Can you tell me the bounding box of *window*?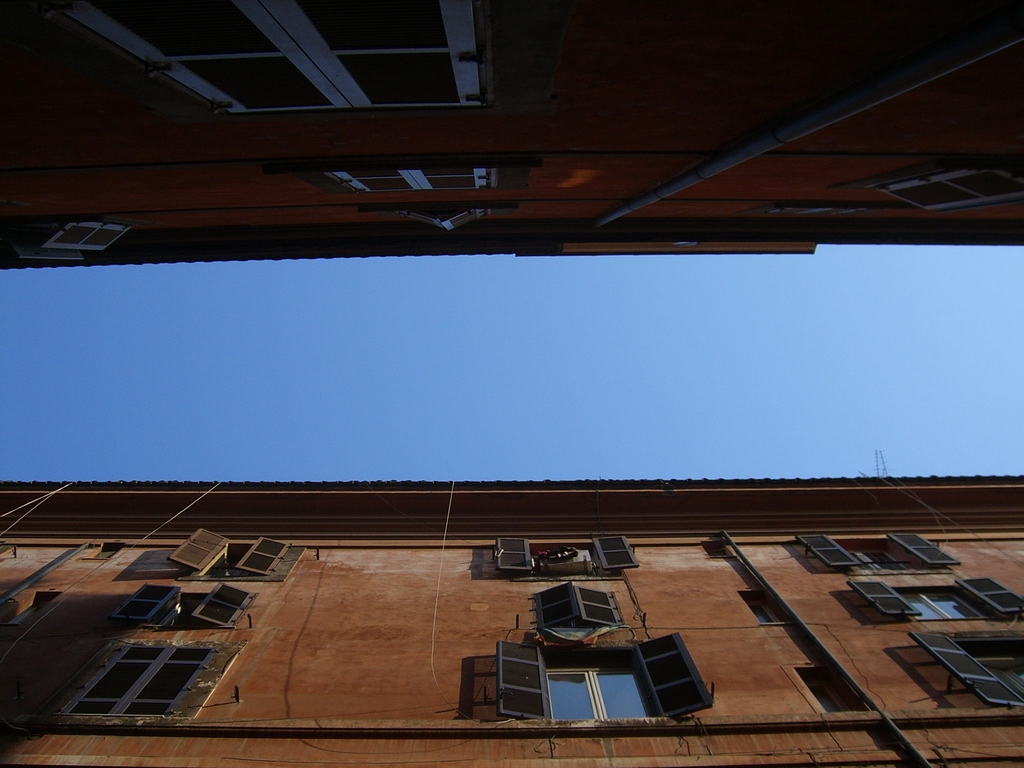
[x1=849, y1=157, x2=1023, y2=218].
